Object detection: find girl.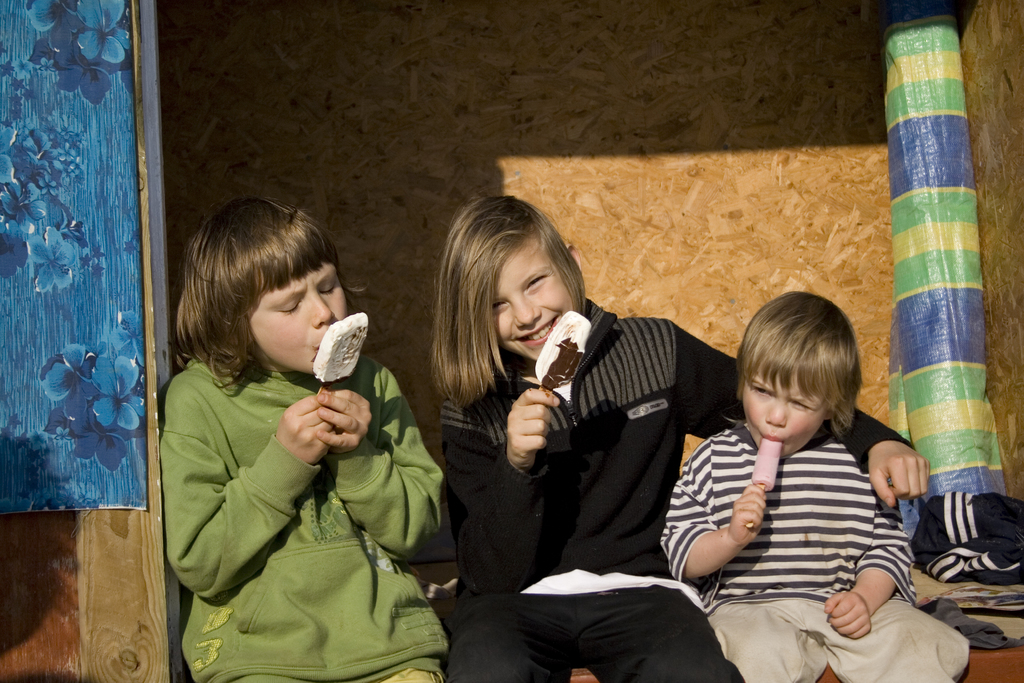
x1=655, y1=290, x2=967, y2=682.
